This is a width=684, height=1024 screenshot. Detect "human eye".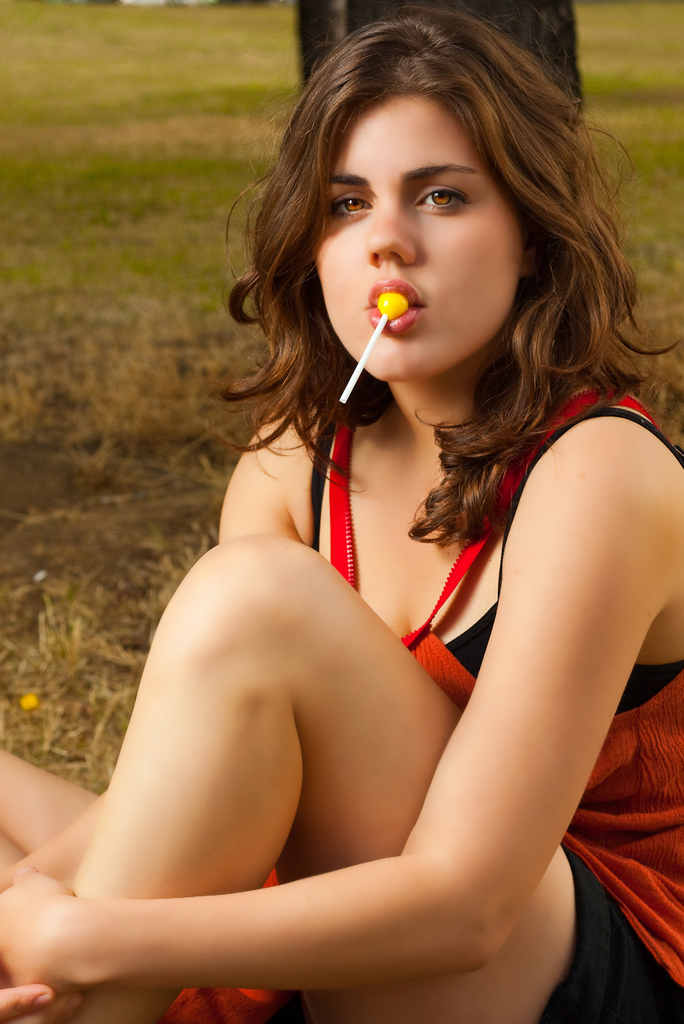
x1=411, y1=181, x2=473, y2=217.
